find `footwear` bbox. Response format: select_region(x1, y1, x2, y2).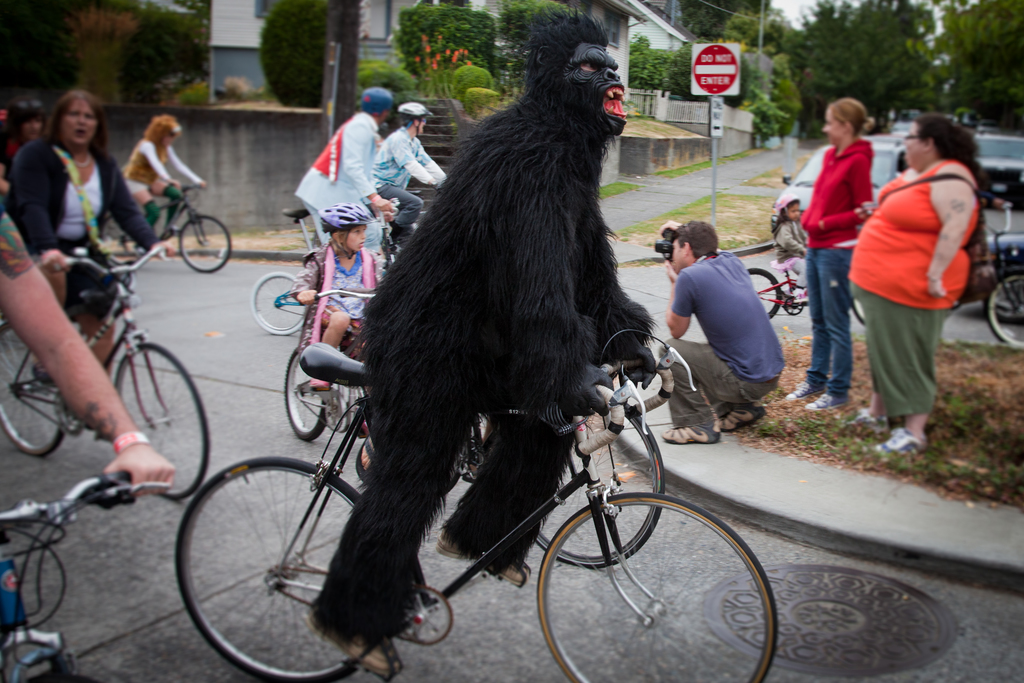
select_region(808, 393, 851, 410).
